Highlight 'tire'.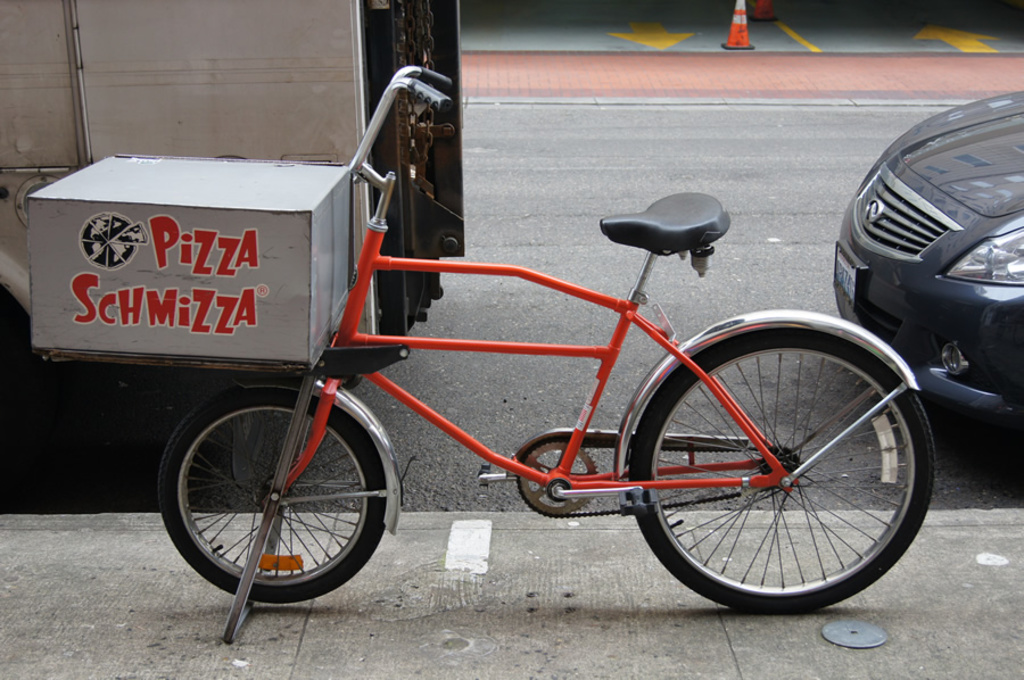
Highlighted region: crop(171, 388, 385, 625).
